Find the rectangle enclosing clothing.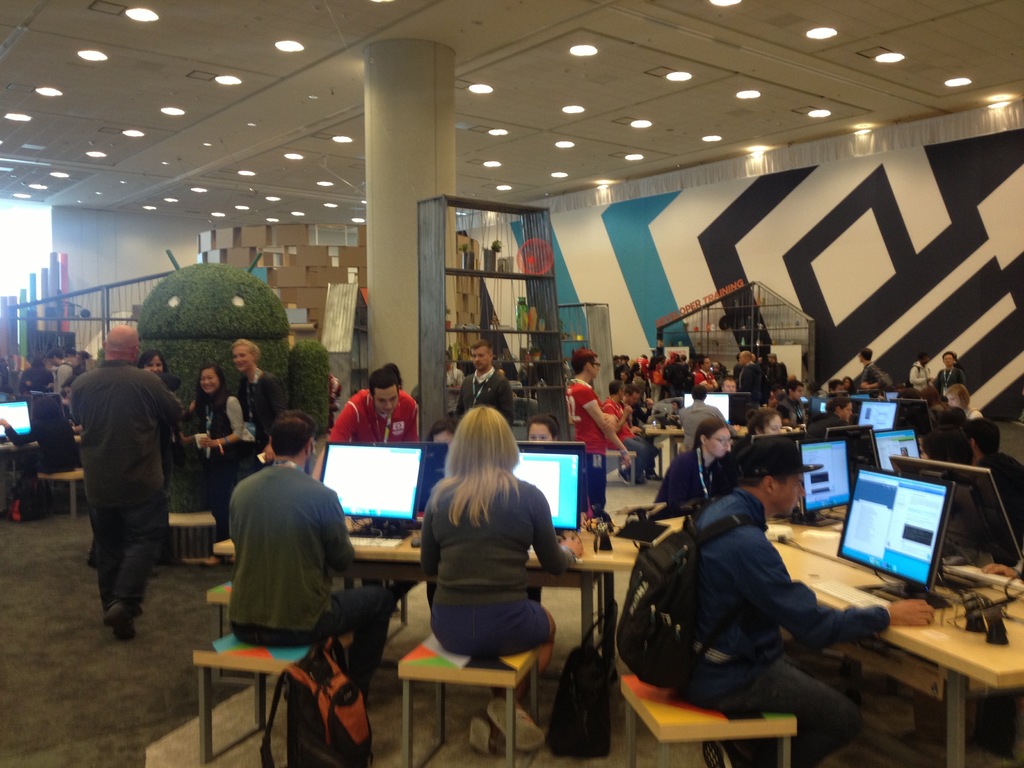
<box>565,378,615,449</box>.
